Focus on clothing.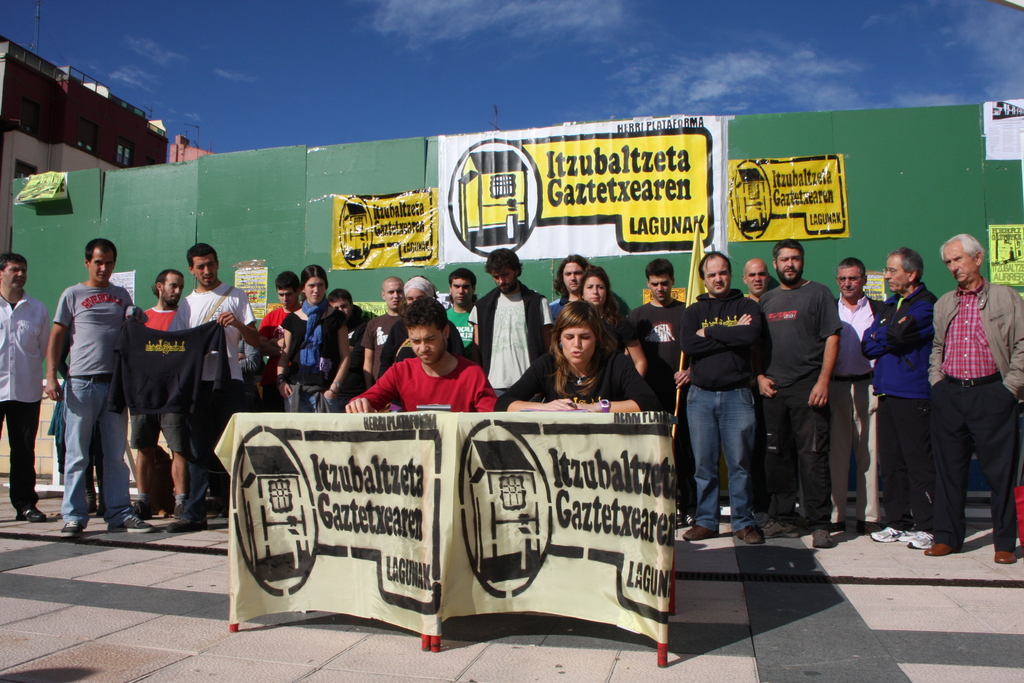
Focused at 831 288 887 519.
